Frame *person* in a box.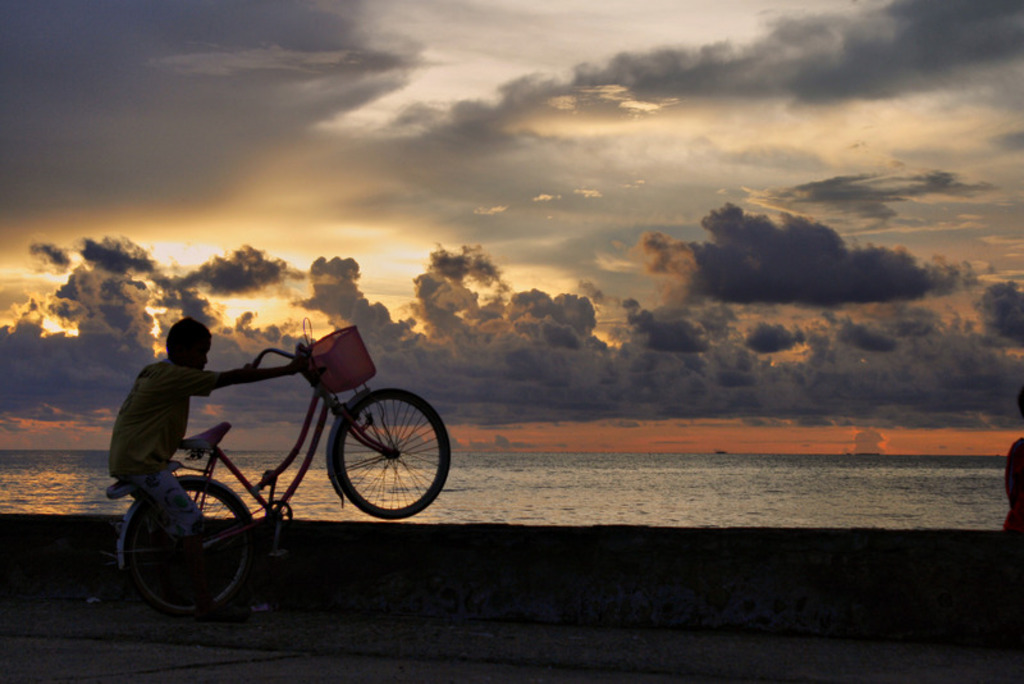
bbox=(109, 316, 312, 623).
